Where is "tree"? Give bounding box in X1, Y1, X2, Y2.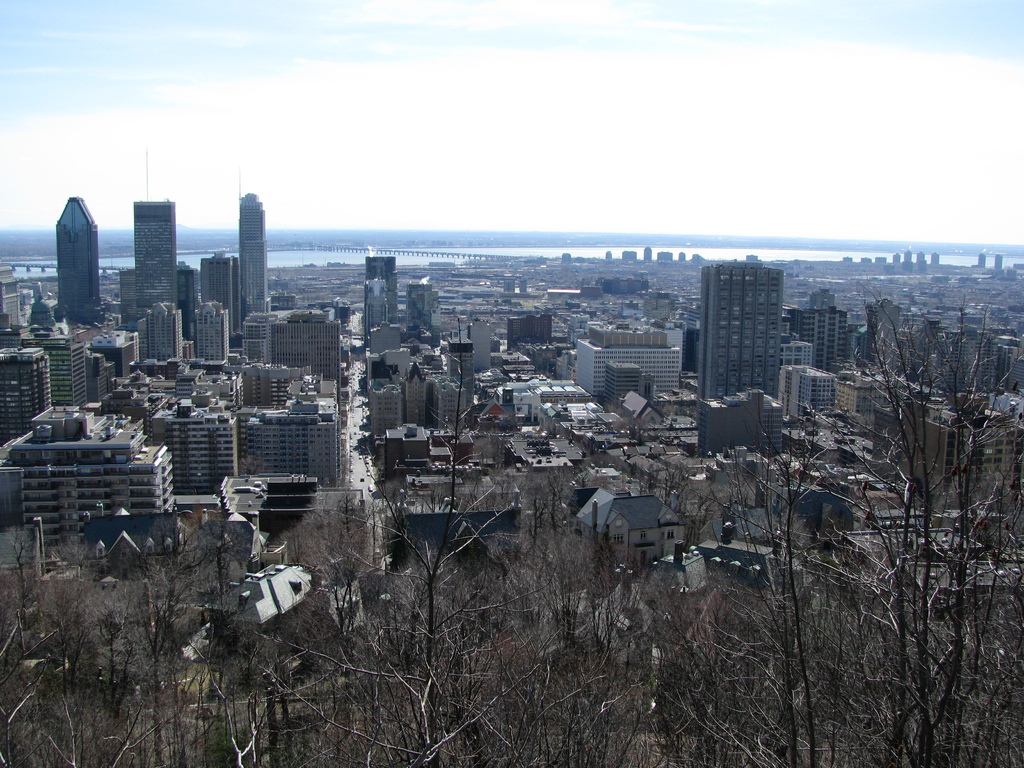
25, 557, 147, 767.
